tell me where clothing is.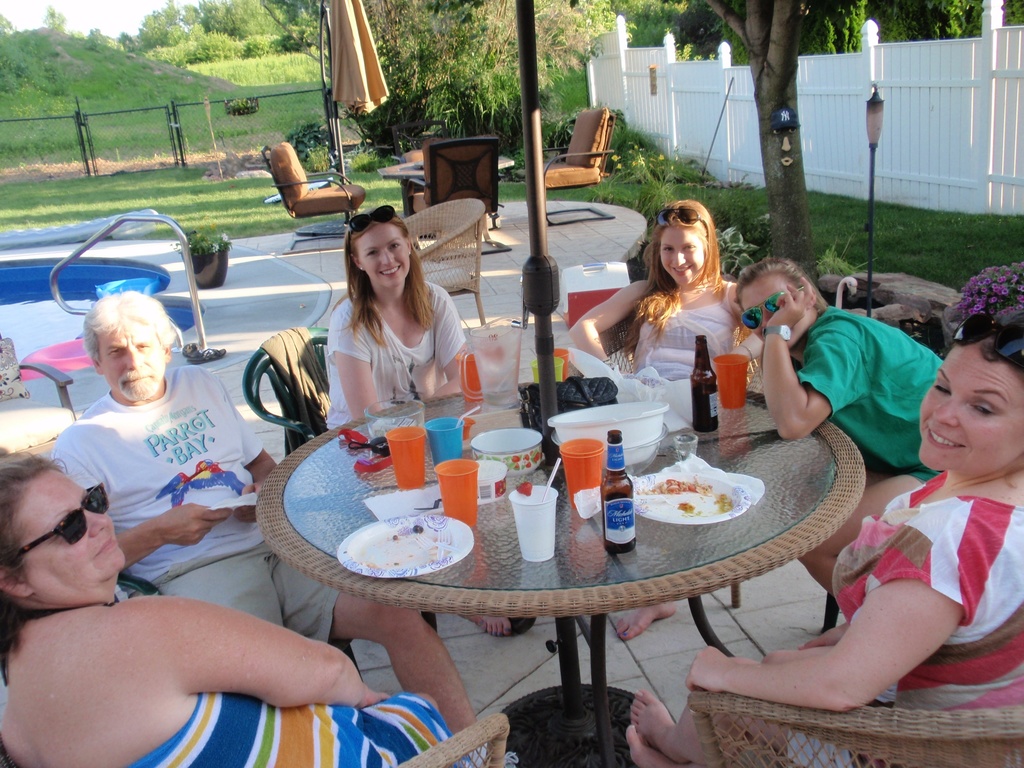
clothing is at l=672, t=467, r=1023, b=767.
